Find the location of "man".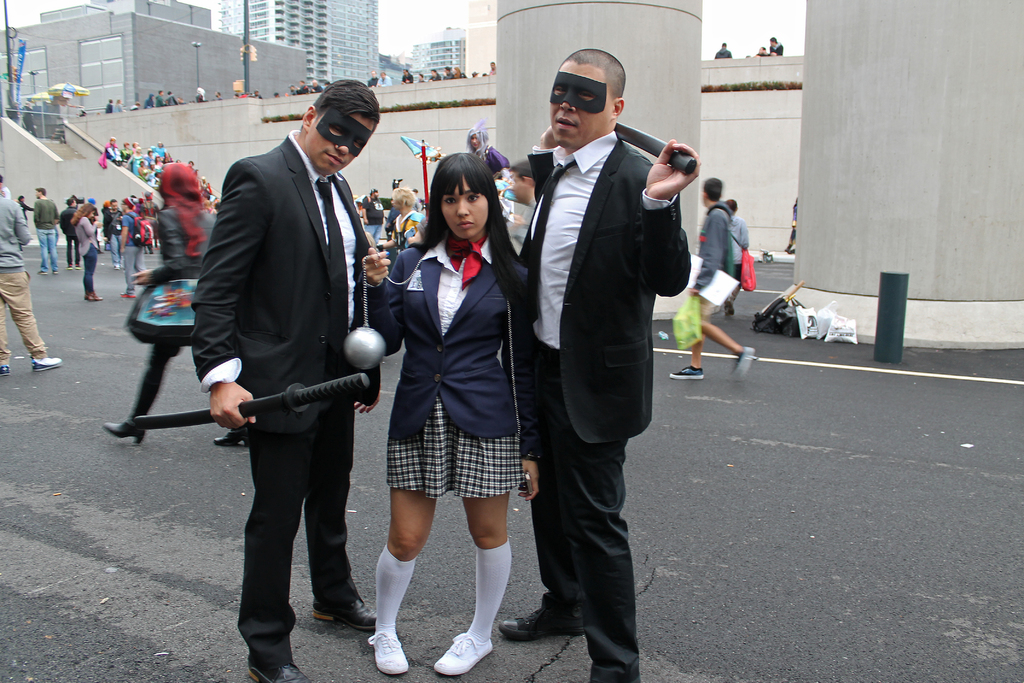
Location: {"left": 361, "top": 183, "right": 385, "bottom": 243}.
